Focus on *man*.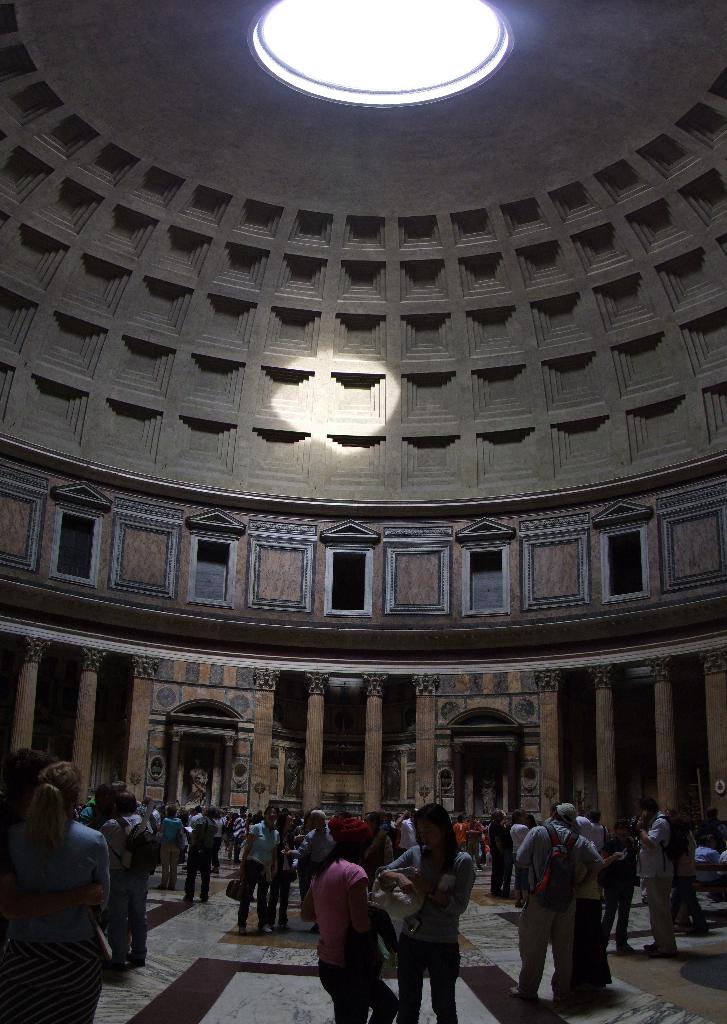
Focused at bbox(93, 790, 155, 971).
